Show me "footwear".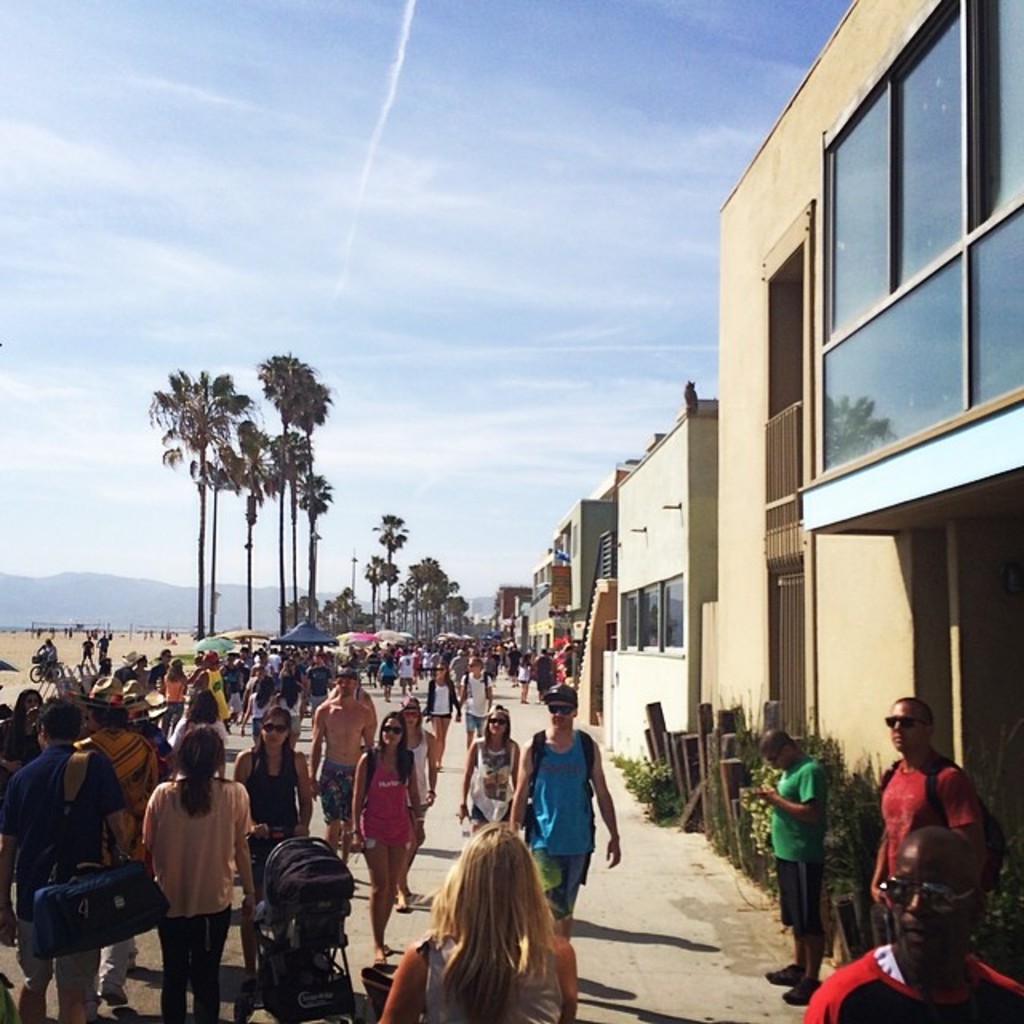
"footwear" is here: detection(93, 976, 128, 1011).
